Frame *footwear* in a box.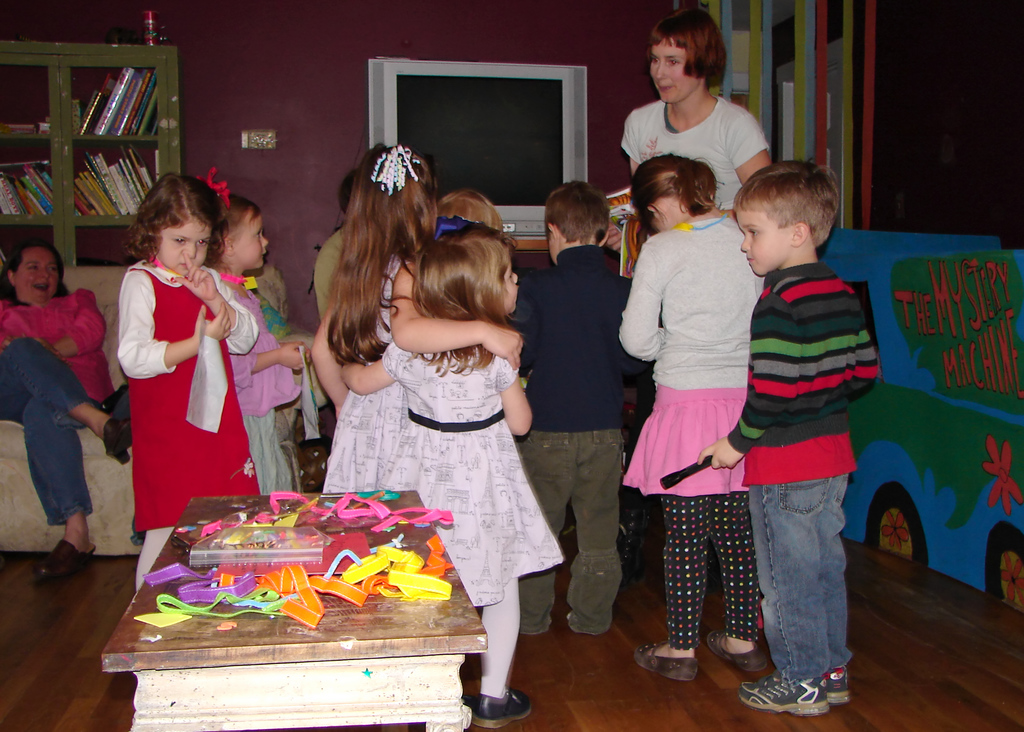
x1=817, y1=668, x2=850, y2=711.
